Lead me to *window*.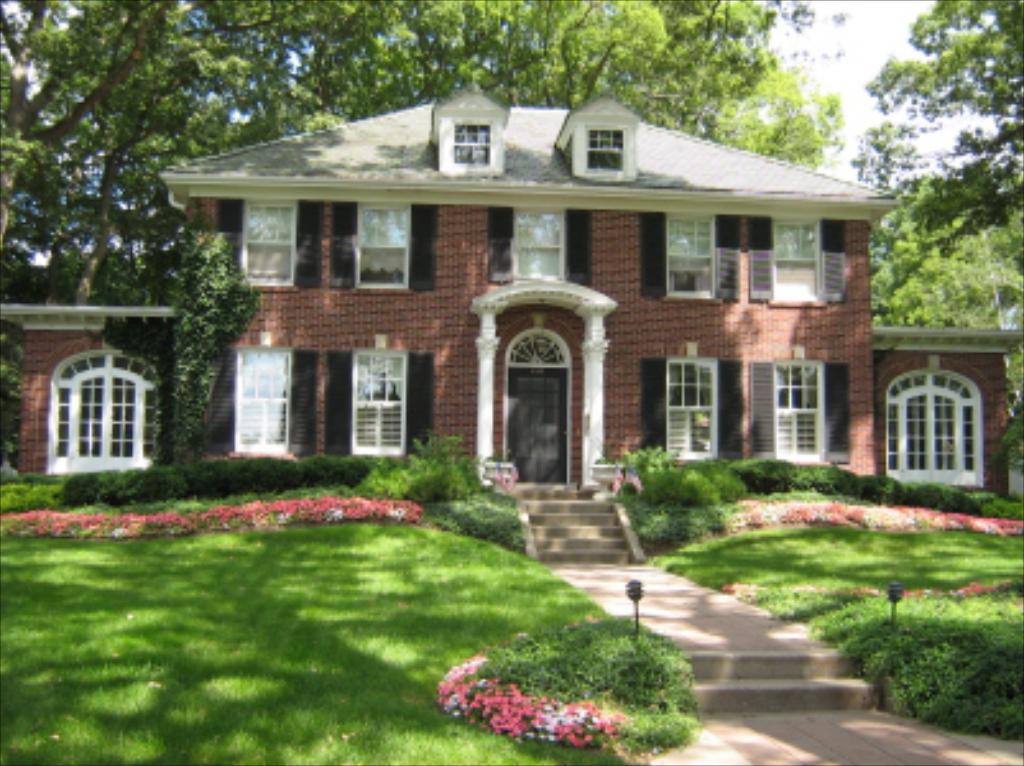
Lead to 585, 128, 628, 174.
